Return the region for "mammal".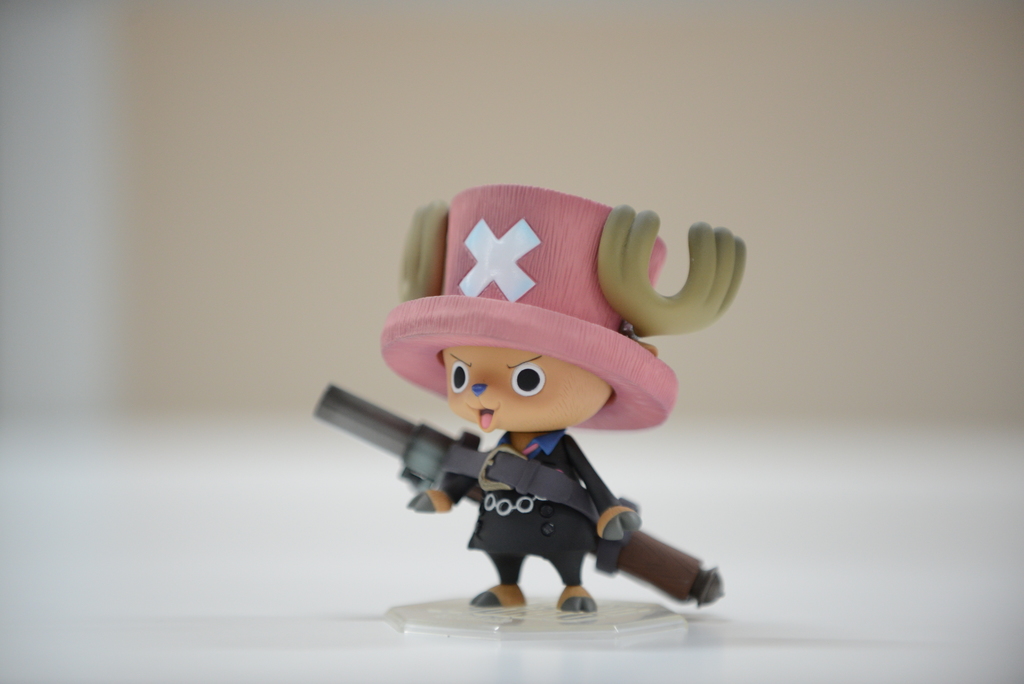
<bbox>407, 345, 642, 614</bbox>.
